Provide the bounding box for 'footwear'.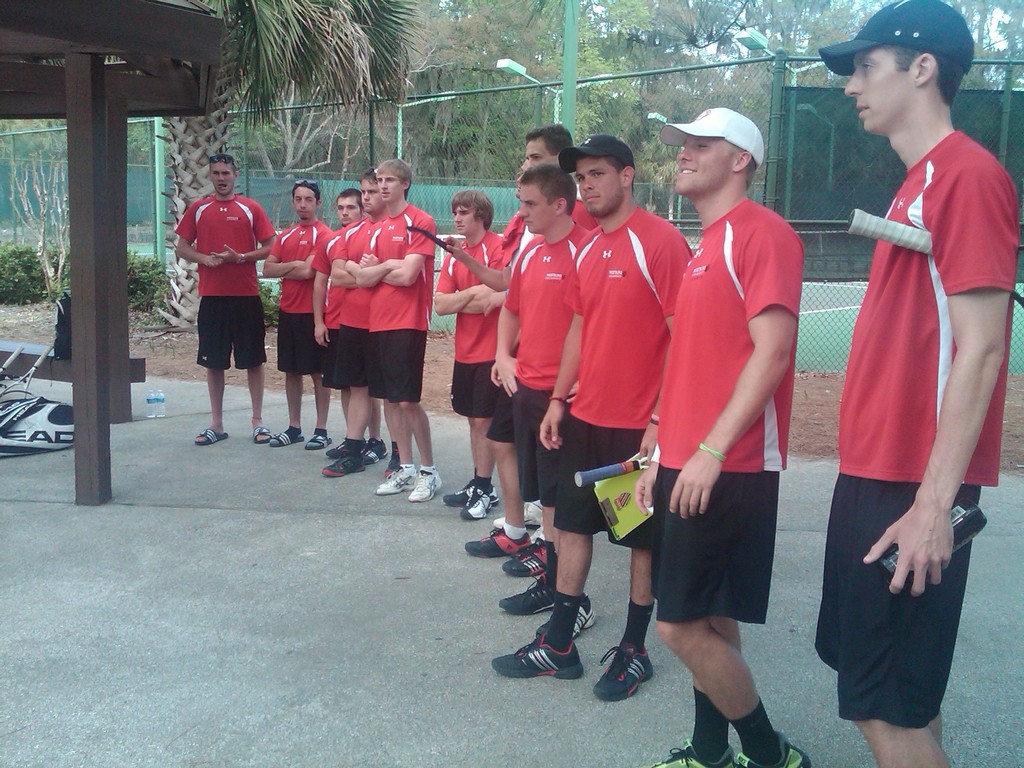
[x1=465, y1=486, x2=487, y2=524].
